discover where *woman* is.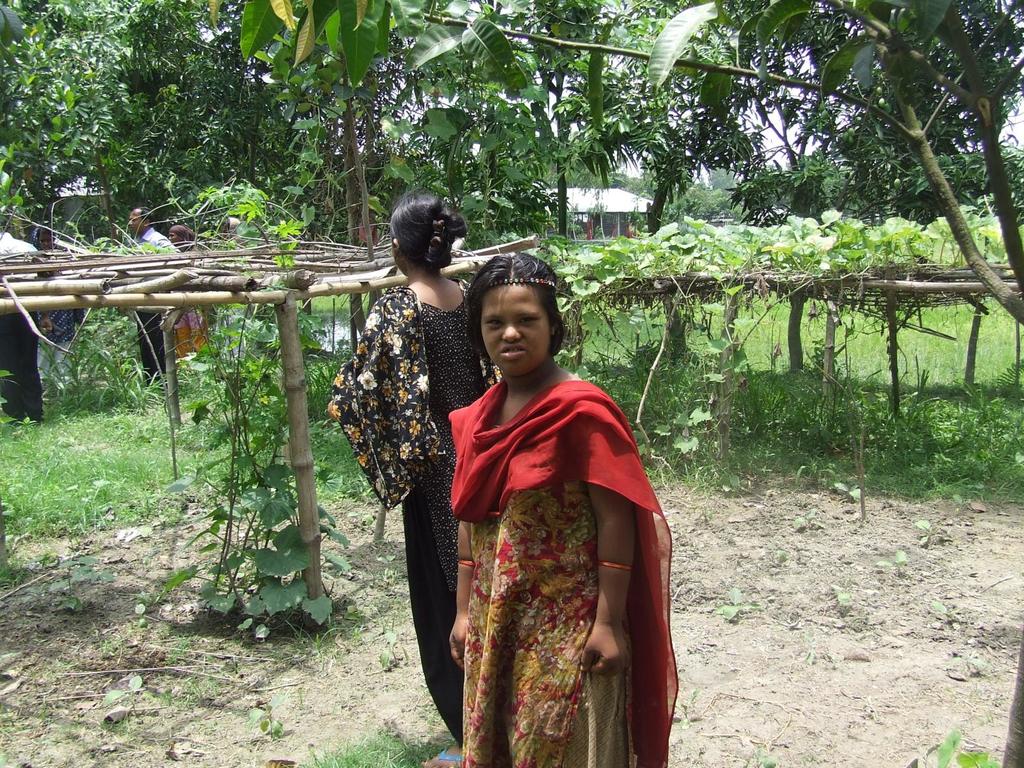
Discovered at left=408, top=236, right=667, bottom=767.
